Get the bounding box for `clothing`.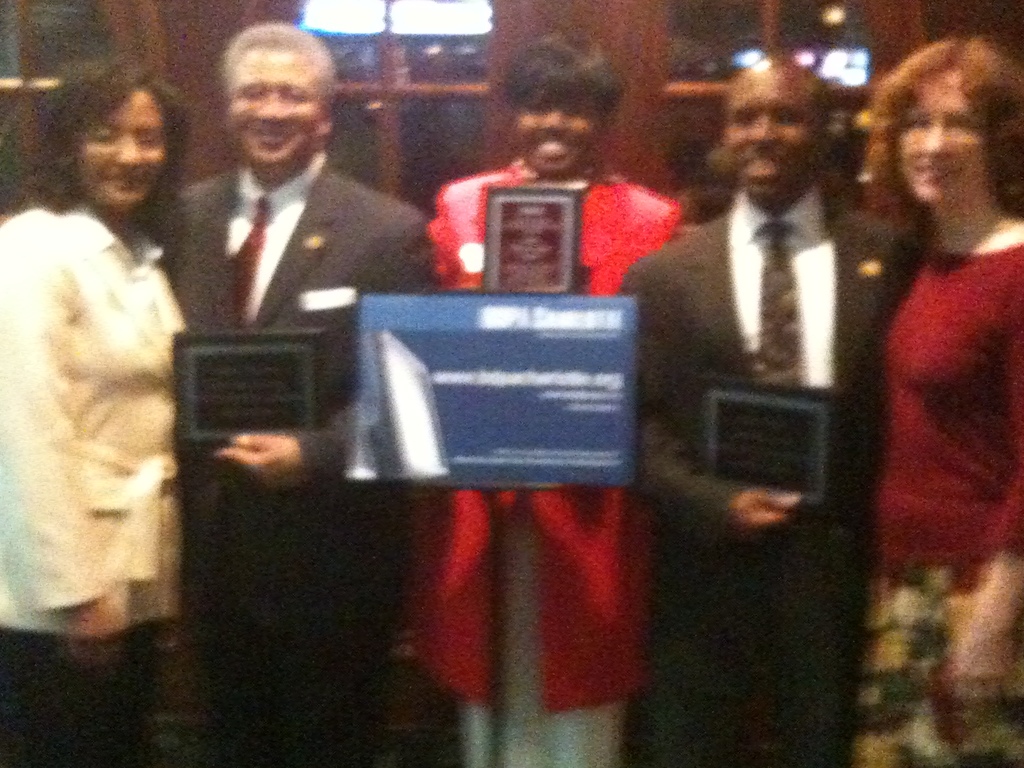
pyautogui.locateOnScreen(414, 155, 688, 767).
